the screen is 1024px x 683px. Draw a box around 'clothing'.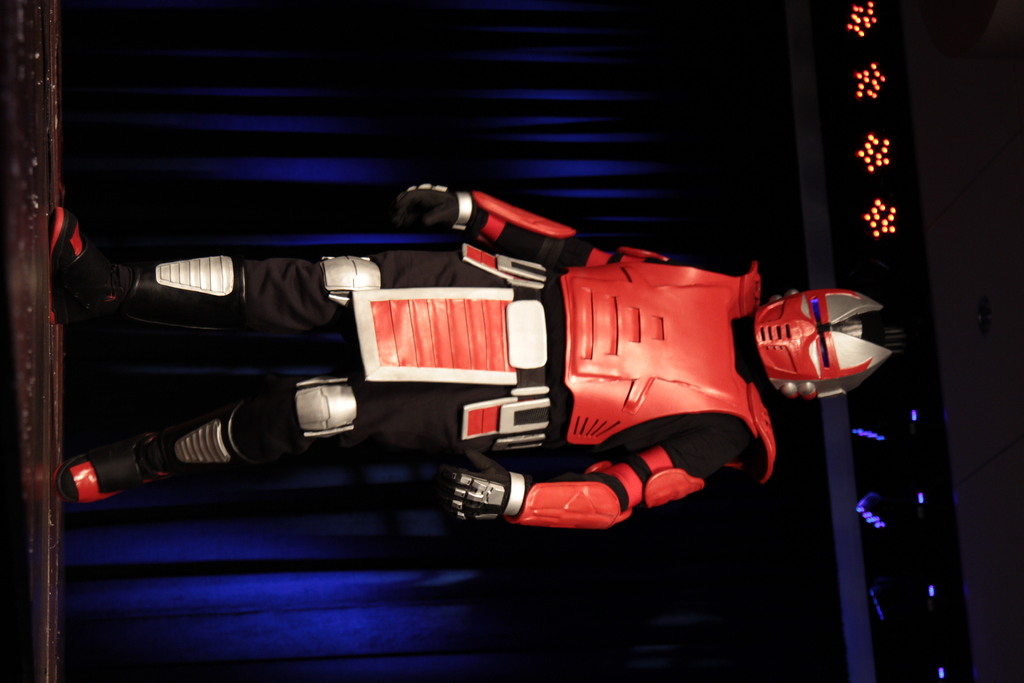
BBox(99, 141, 892, 541).
